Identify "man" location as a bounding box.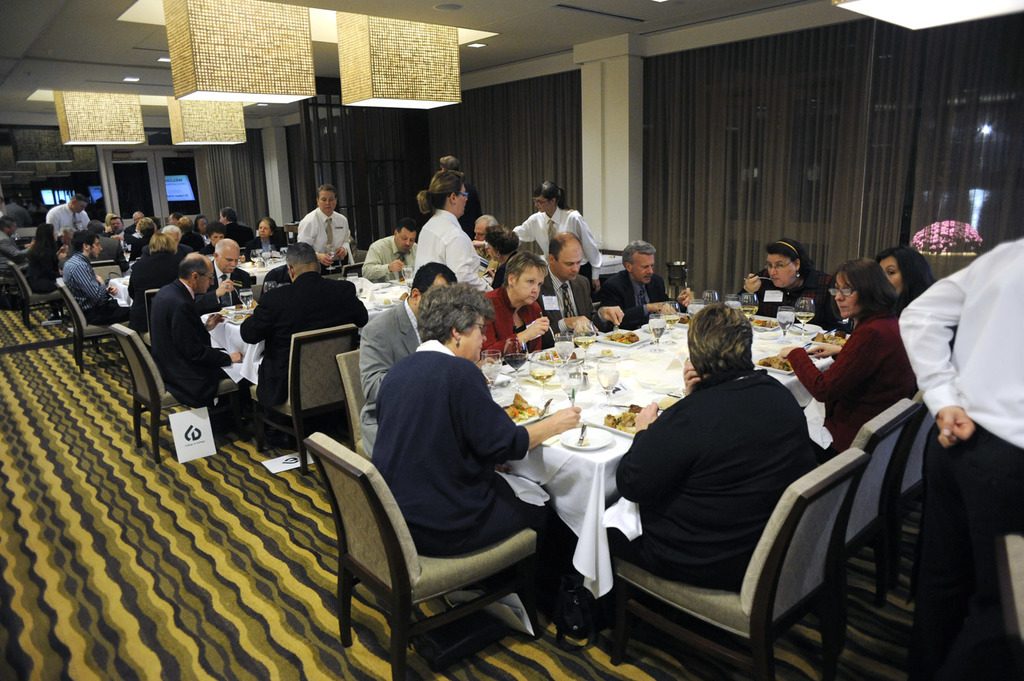
x1=600, y1=301, x2=813, y2=597.
